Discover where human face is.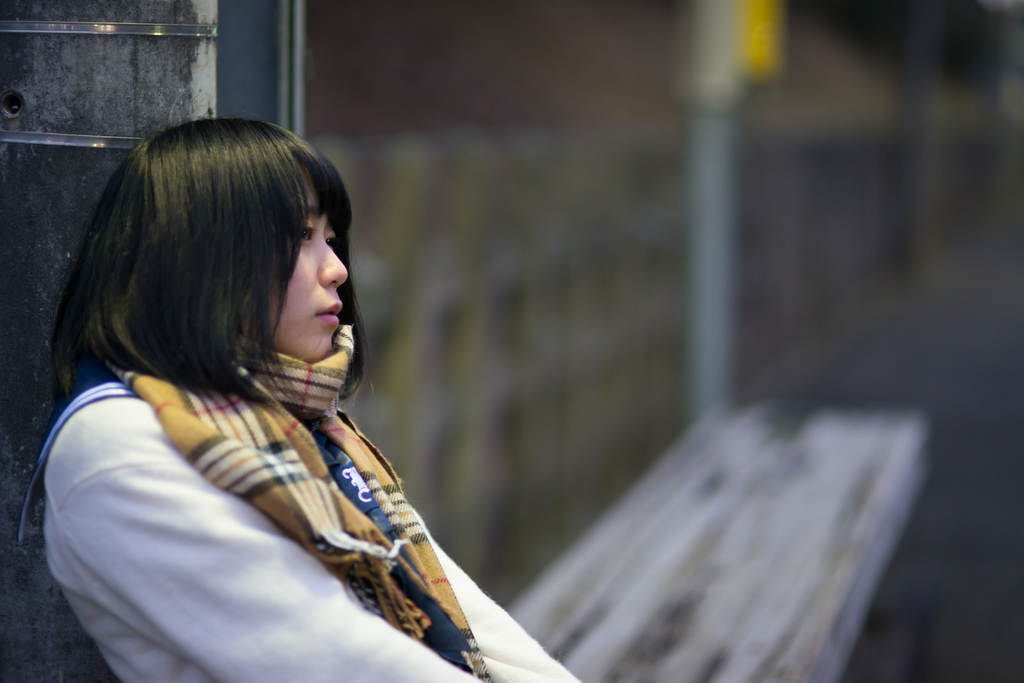
Discovered at 234/167/348/393.
